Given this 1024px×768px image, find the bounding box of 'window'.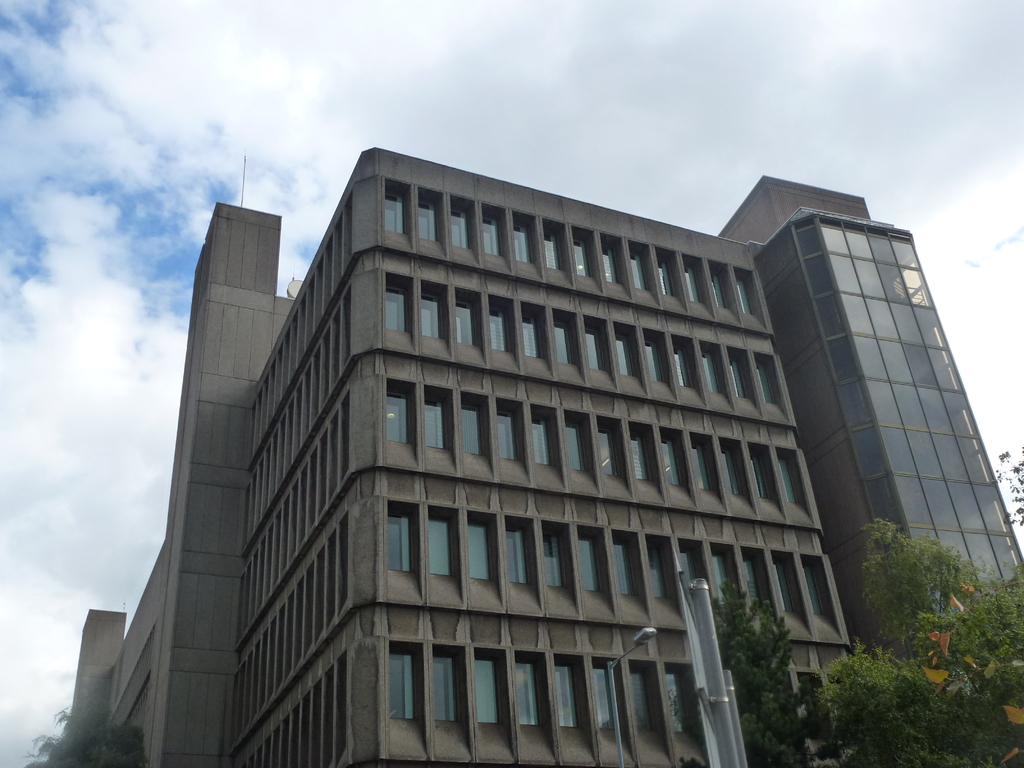
bbox(630, 254, 649, 292).
